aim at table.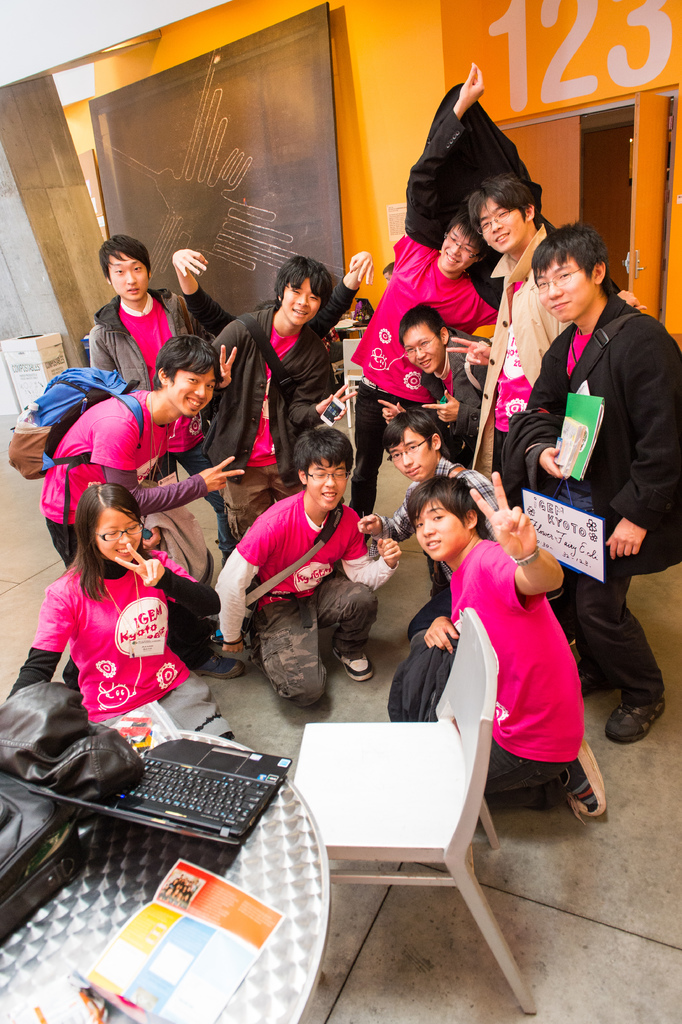
Aimed at [0,729,328,1023].
